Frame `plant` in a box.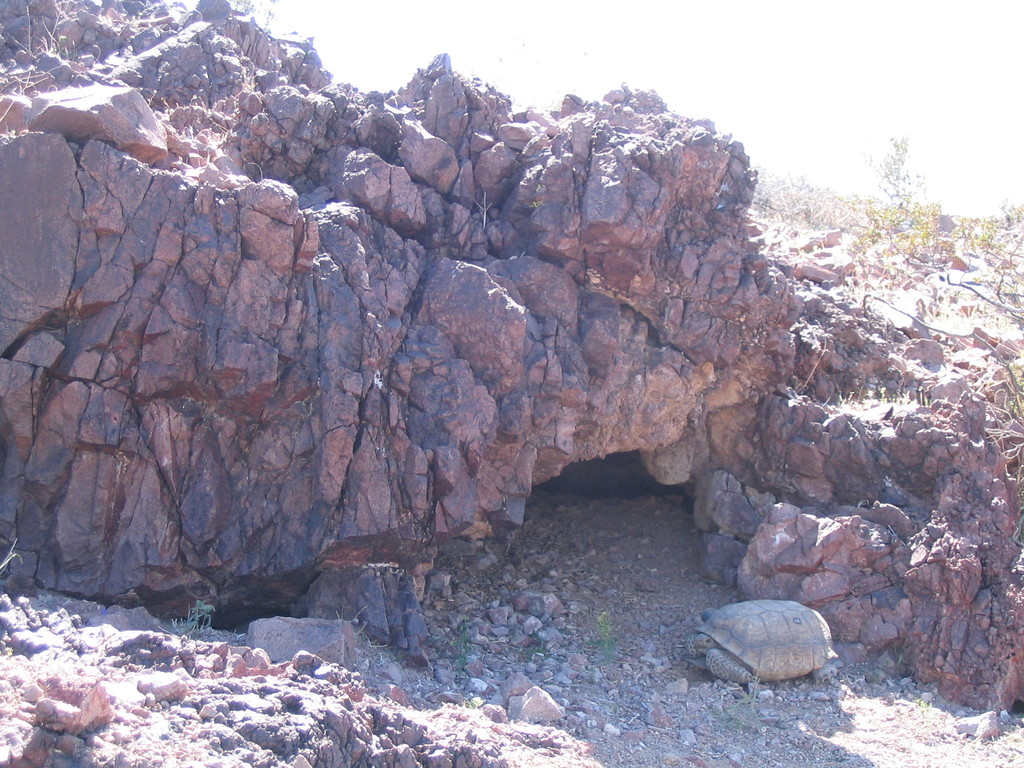
region(893, 648, 903, 674).
